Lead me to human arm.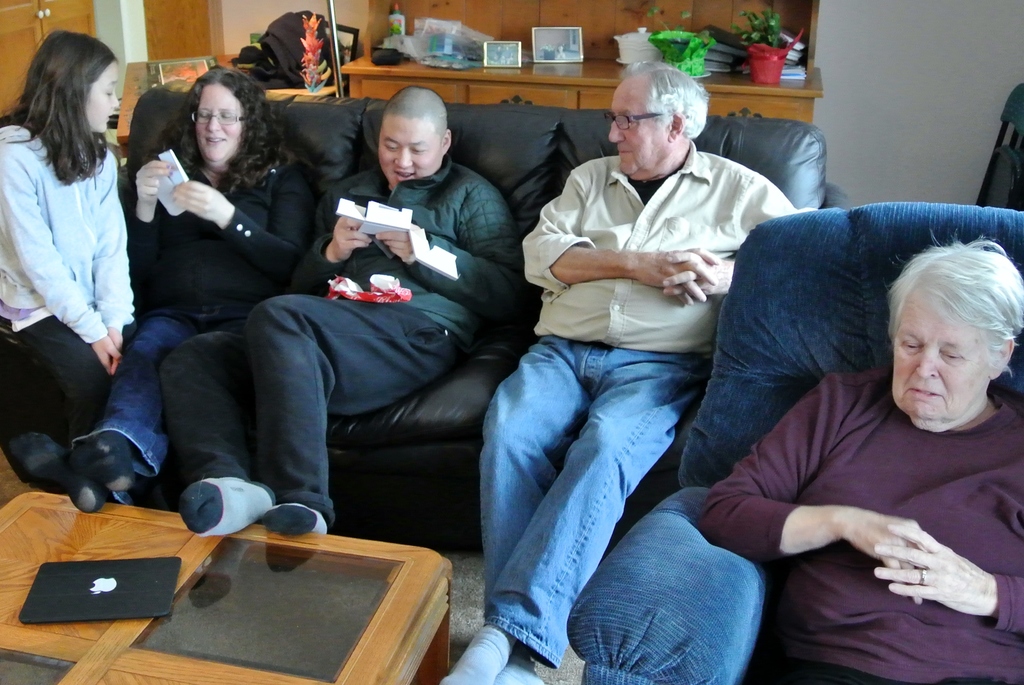
Lead to [0, 133, 125, 372].
